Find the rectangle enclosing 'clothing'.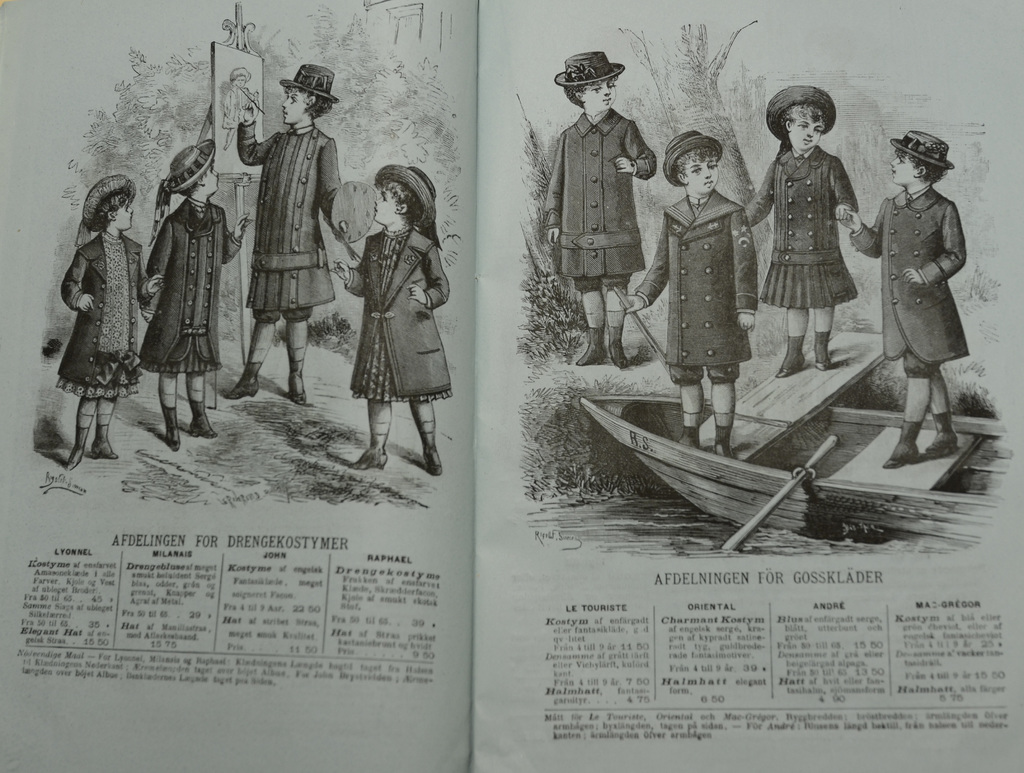
<bbox>543, 111, 657, 275</bbox>.
